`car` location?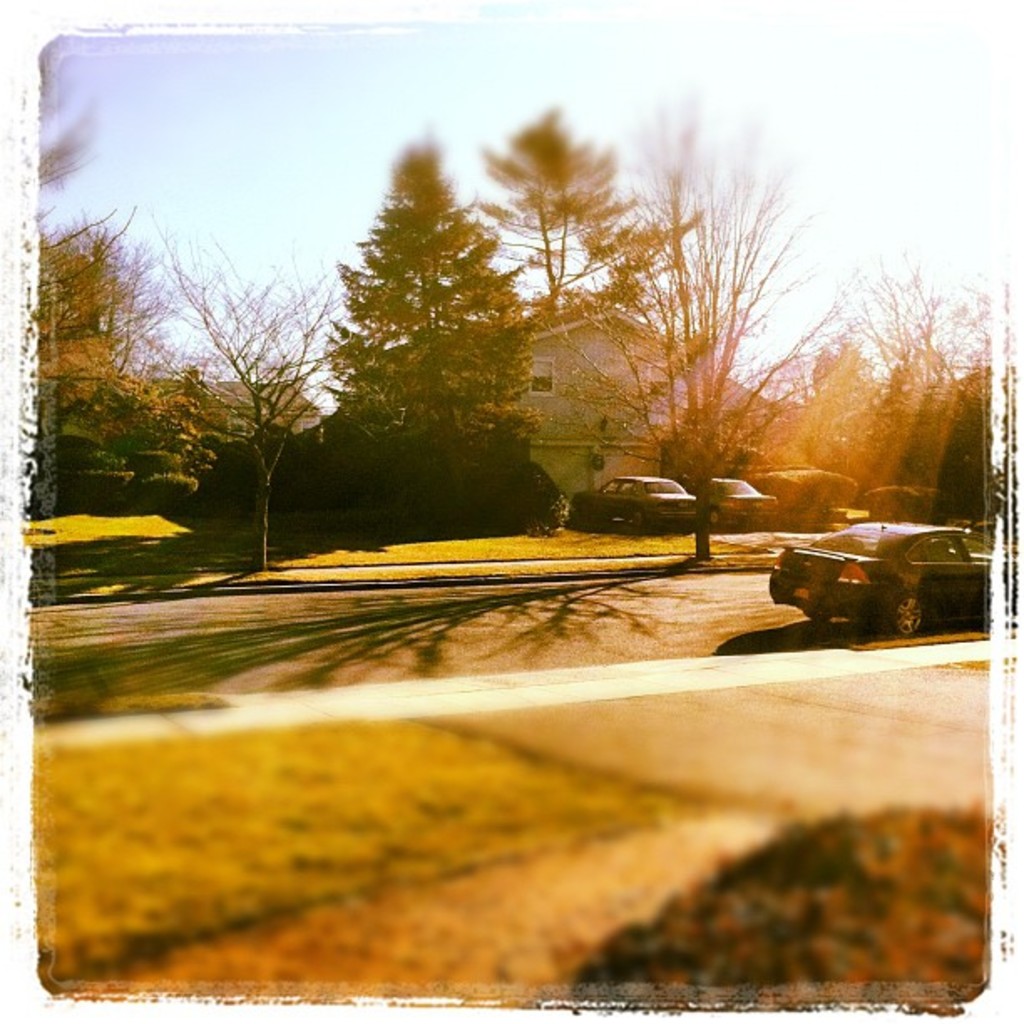
rect(572, 472, 701, 532)
